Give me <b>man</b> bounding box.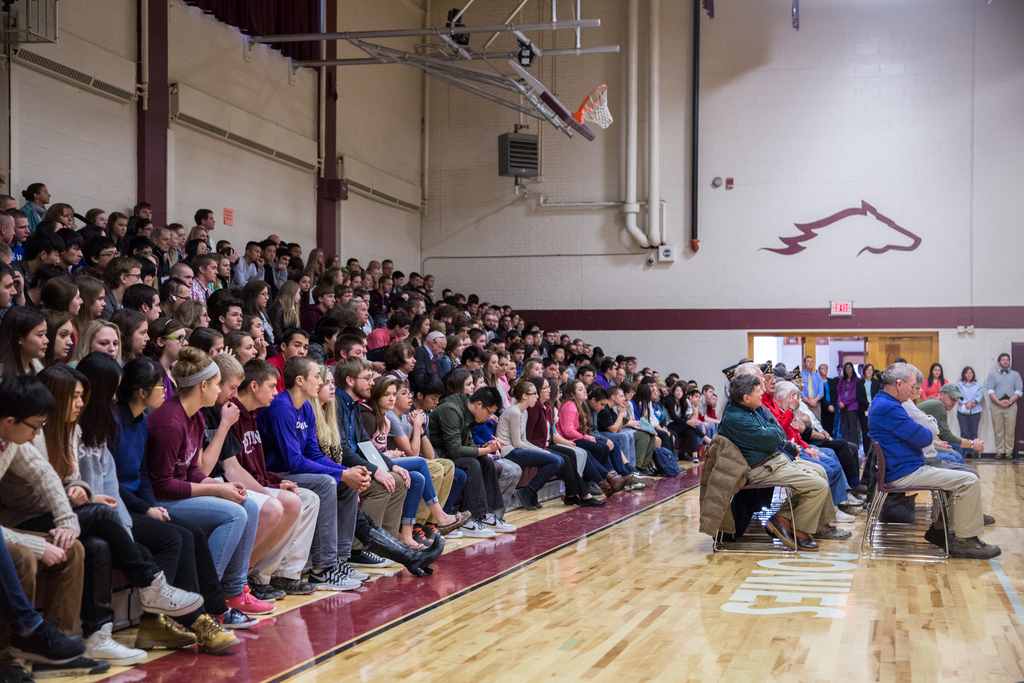
<bbox>498, 313, 510, 332</bbox>.
